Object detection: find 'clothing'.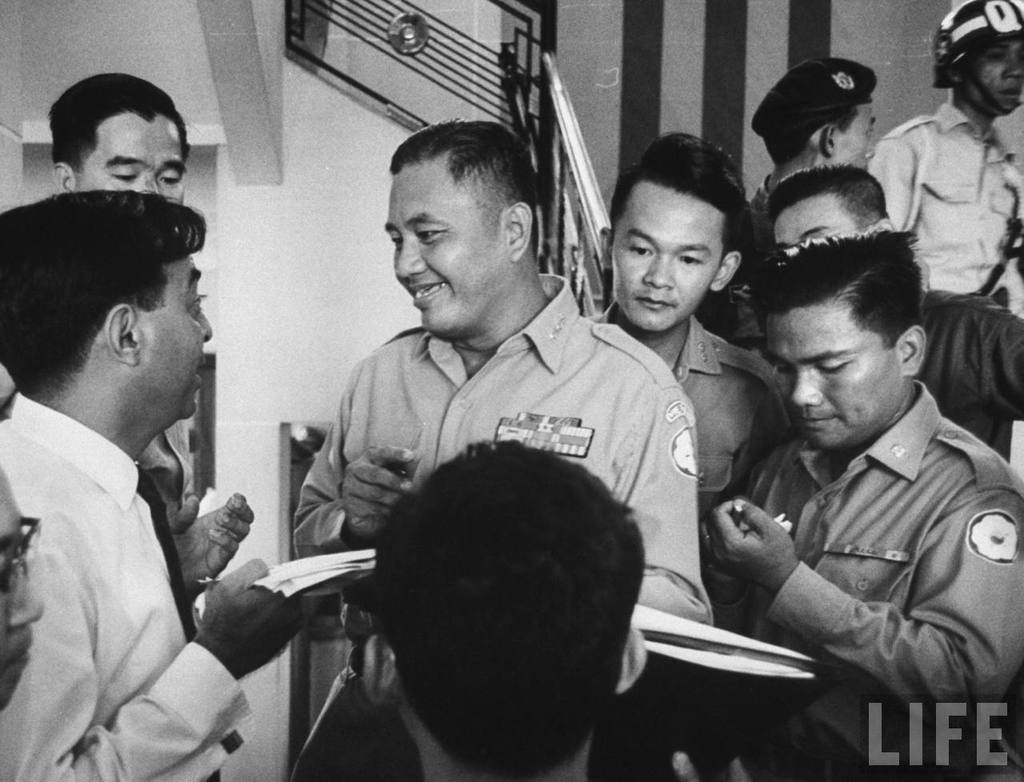
703/321/1010/754.
